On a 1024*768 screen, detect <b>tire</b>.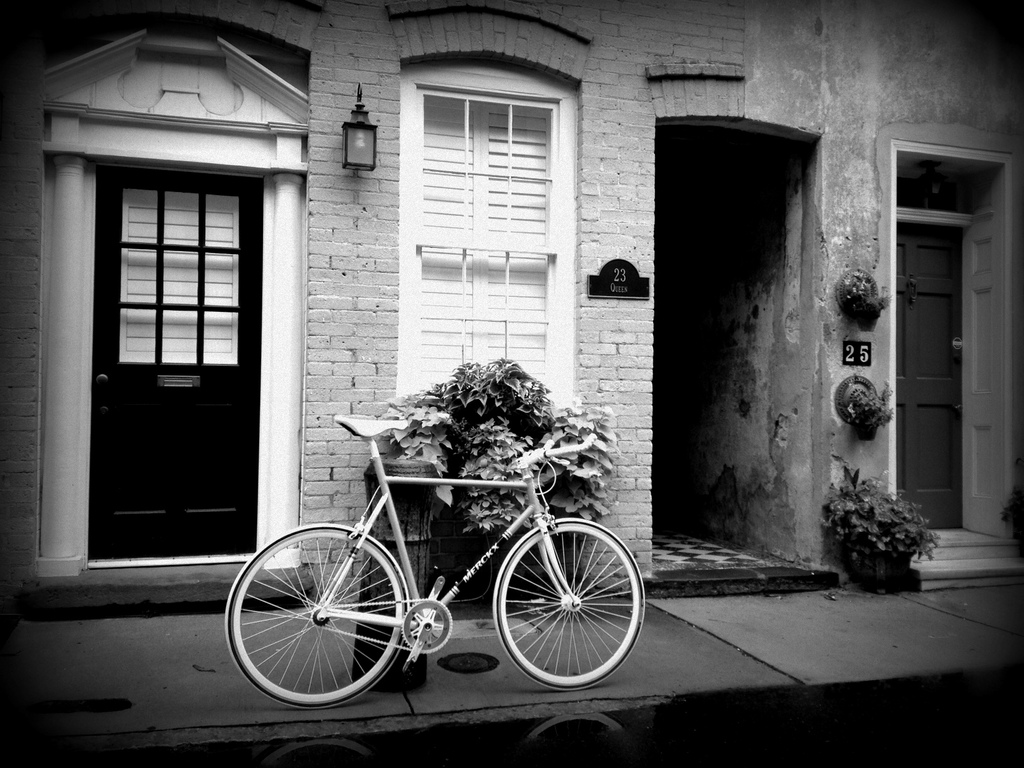
select_region(240, 522, 413, 714).
